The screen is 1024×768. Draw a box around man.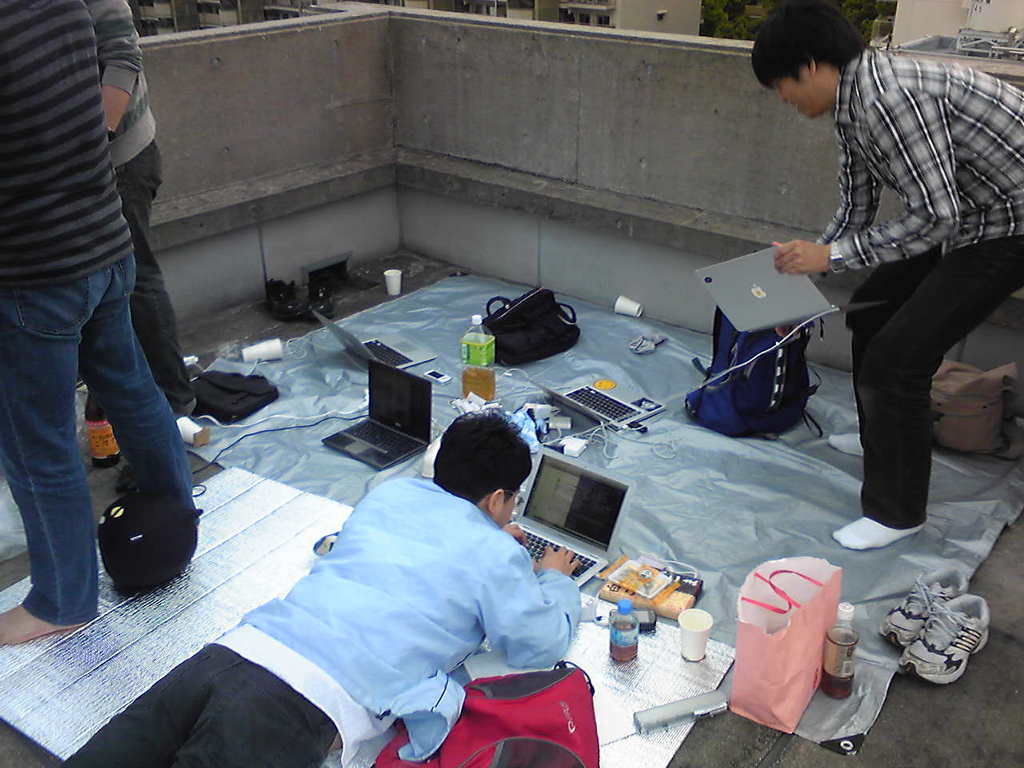
left=744, top=0, right=1023, bottom=556.
